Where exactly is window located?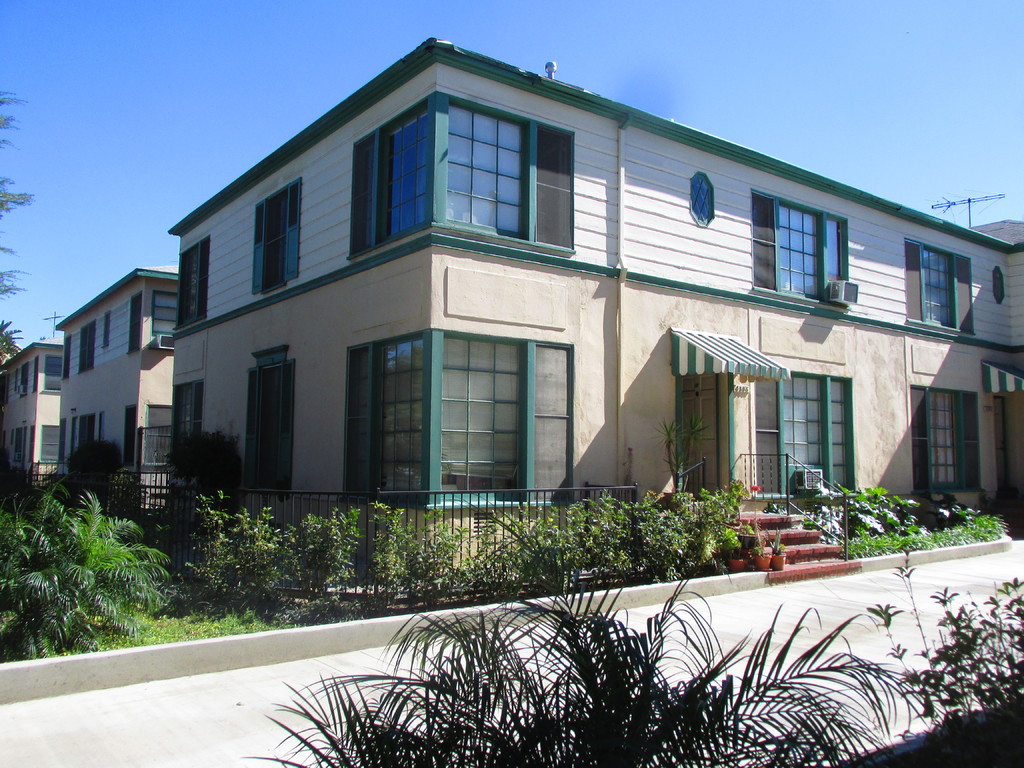
Its bounding box is (77, 323, 100, 369).
